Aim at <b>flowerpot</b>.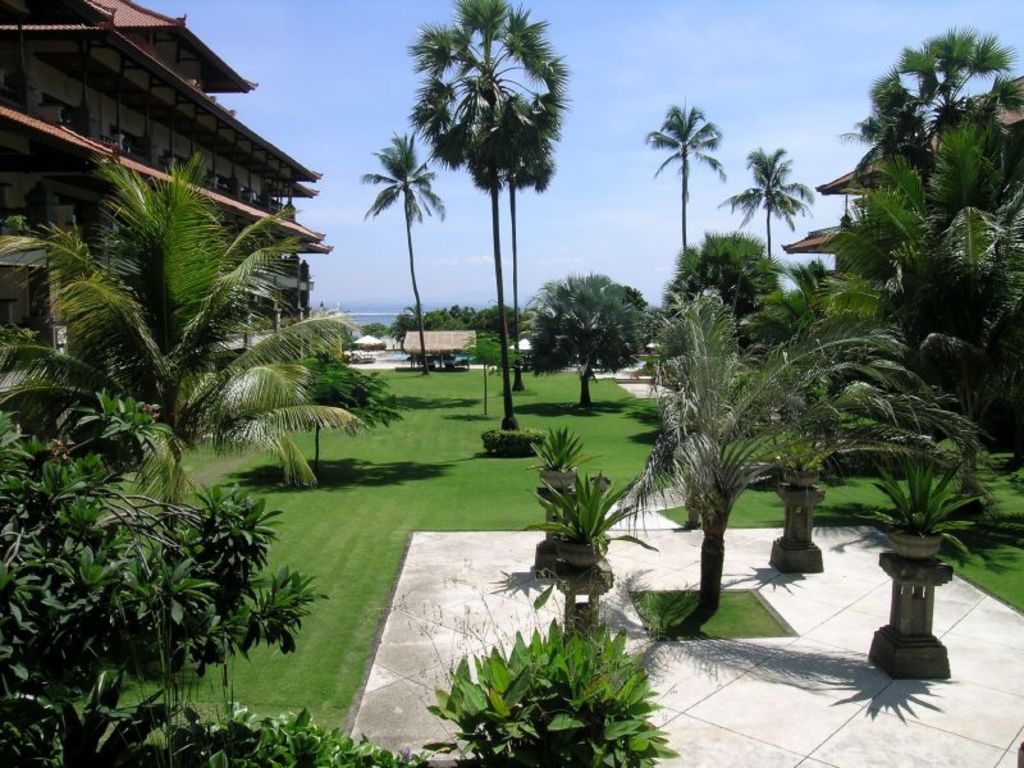
Aimed at (x1=536, y1=467, x2=579, y2=493).
